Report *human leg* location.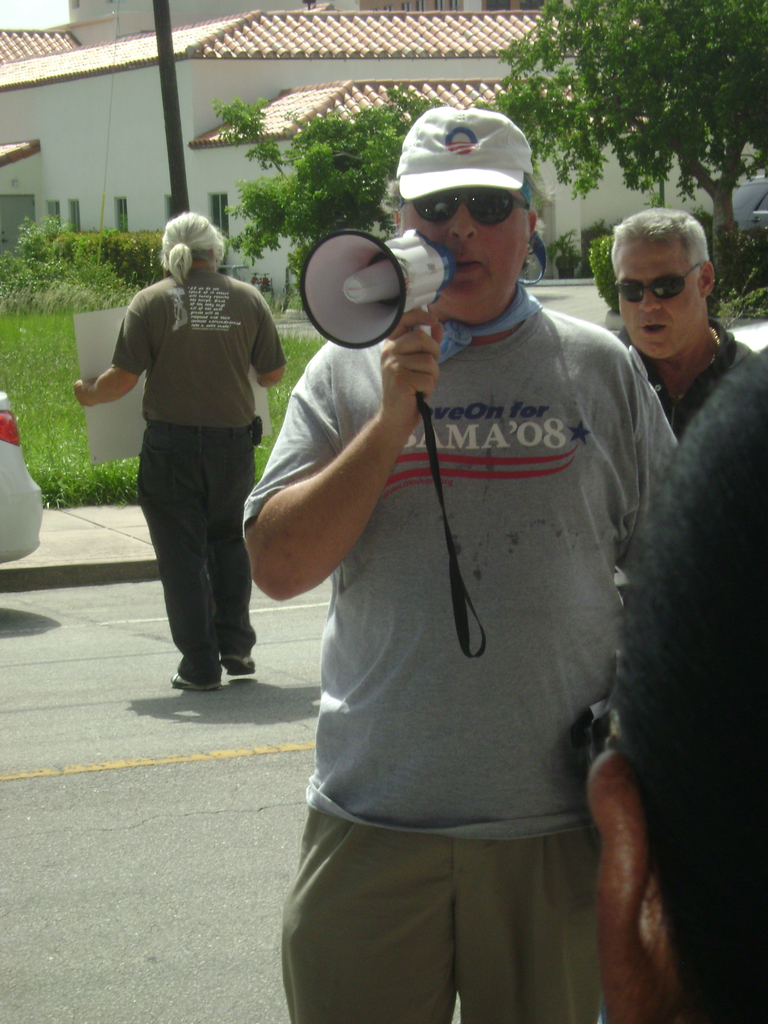
Report: bbox(282, 809, 459, 1023).
